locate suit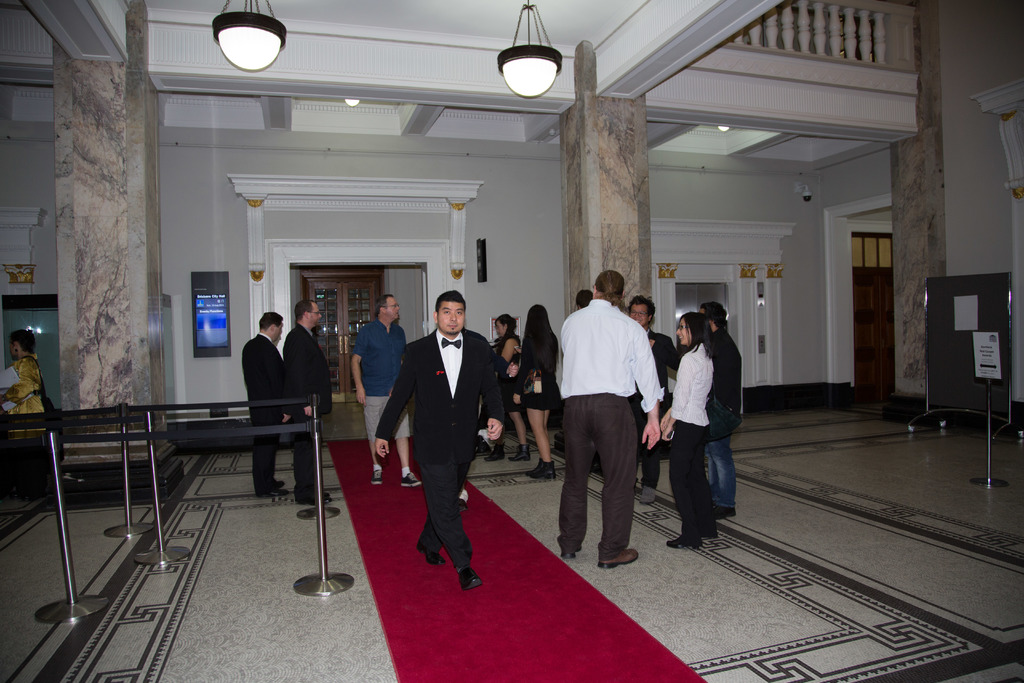
Rect(242, 335, 284, 494)
